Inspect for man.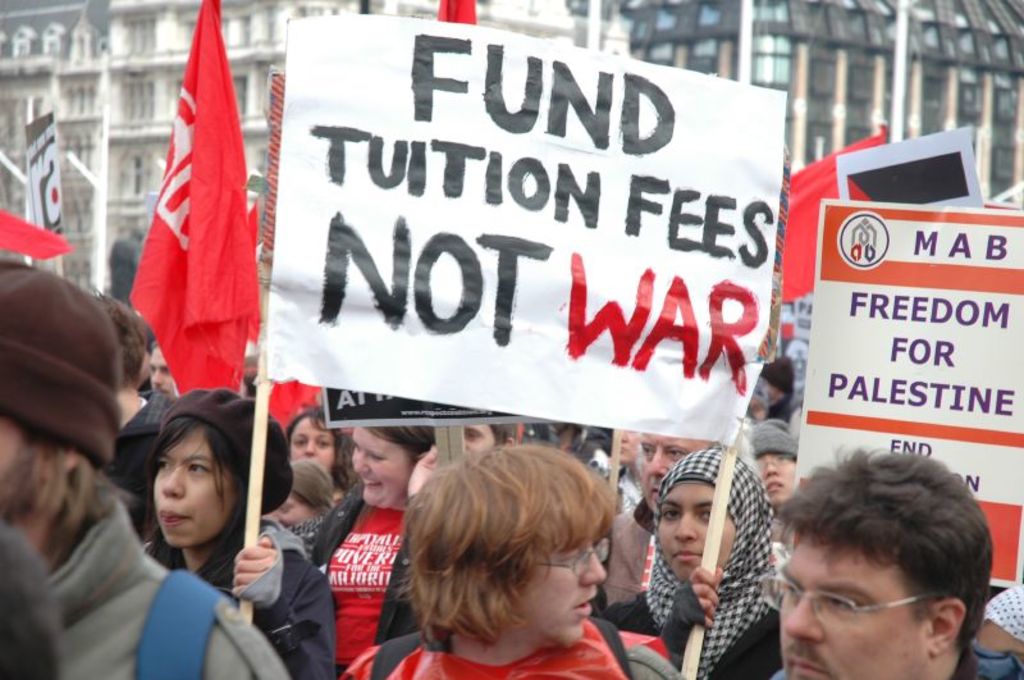
Inspection: select_region(0, 260, 289, 679).
